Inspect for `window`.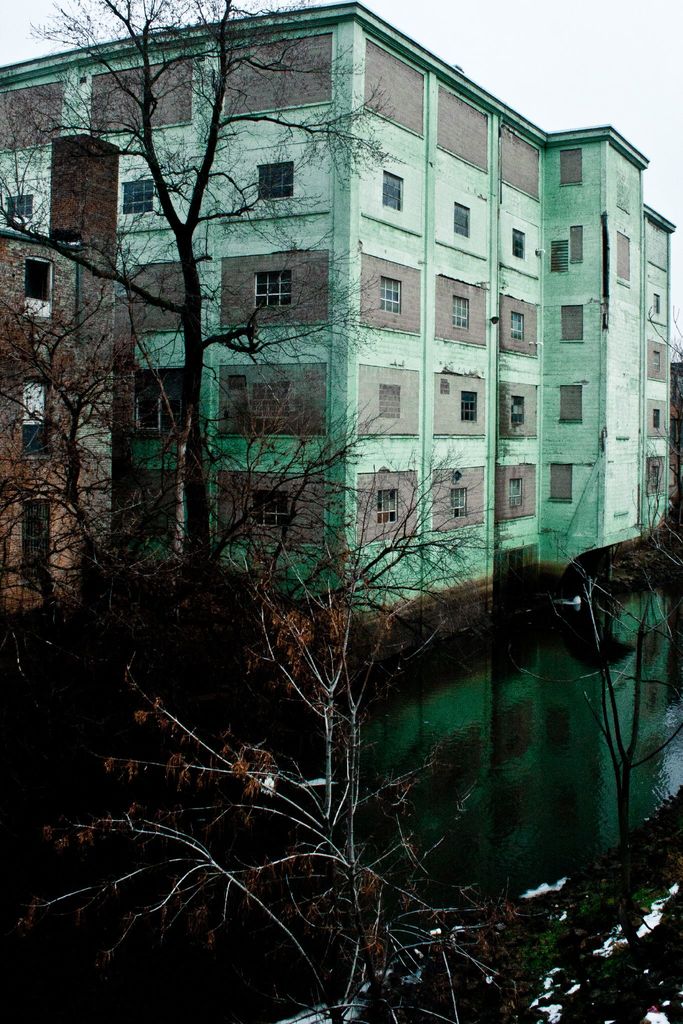
Inspection: [x1=0, y1=189, x2=42, y2=221].
